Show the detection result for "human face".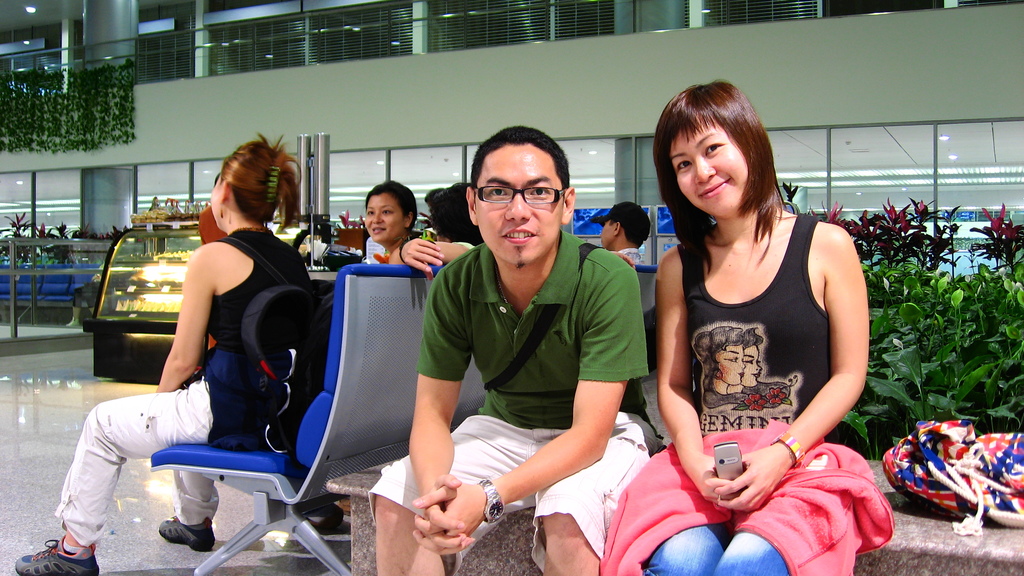
(left=601, top=217, right=614, bottom=242).
